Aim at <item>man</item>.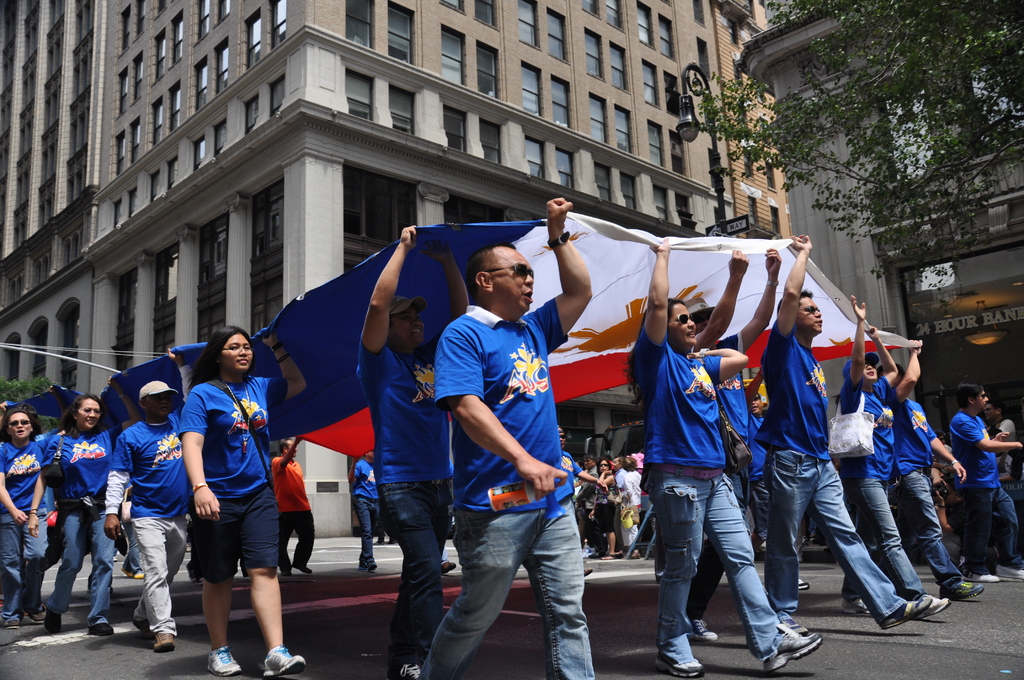
Aimed at locate(877, 339, 984, 602).
